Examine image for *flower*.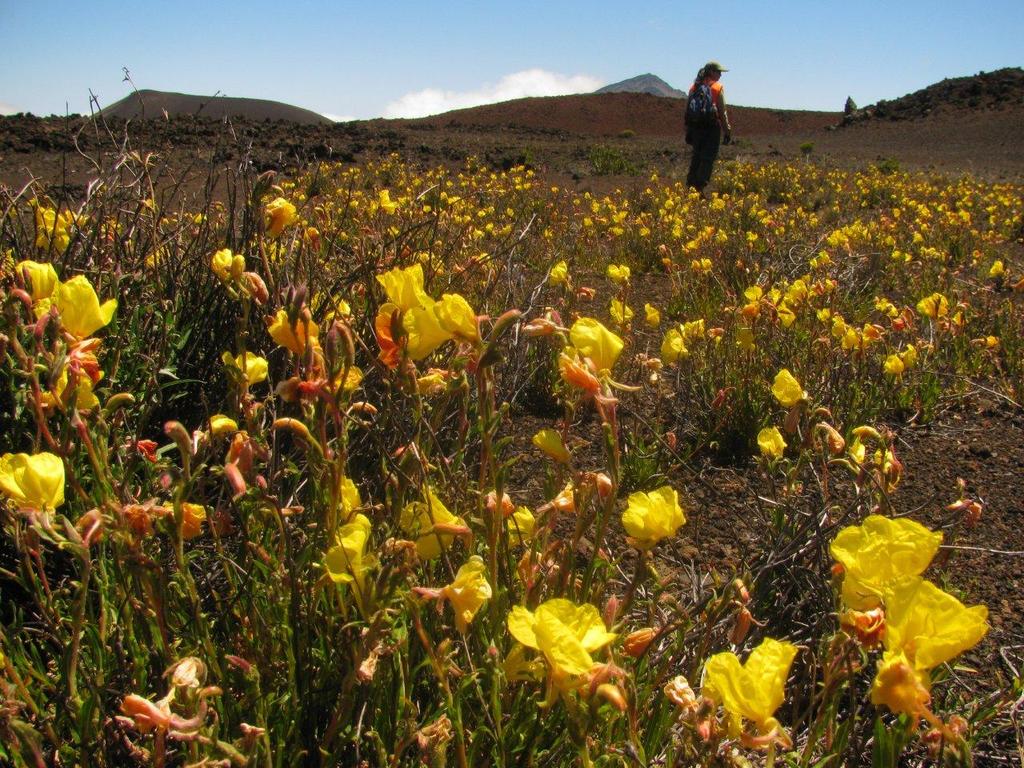
Examination result: <bbox>55, 271, 117, 337</bbox>.
